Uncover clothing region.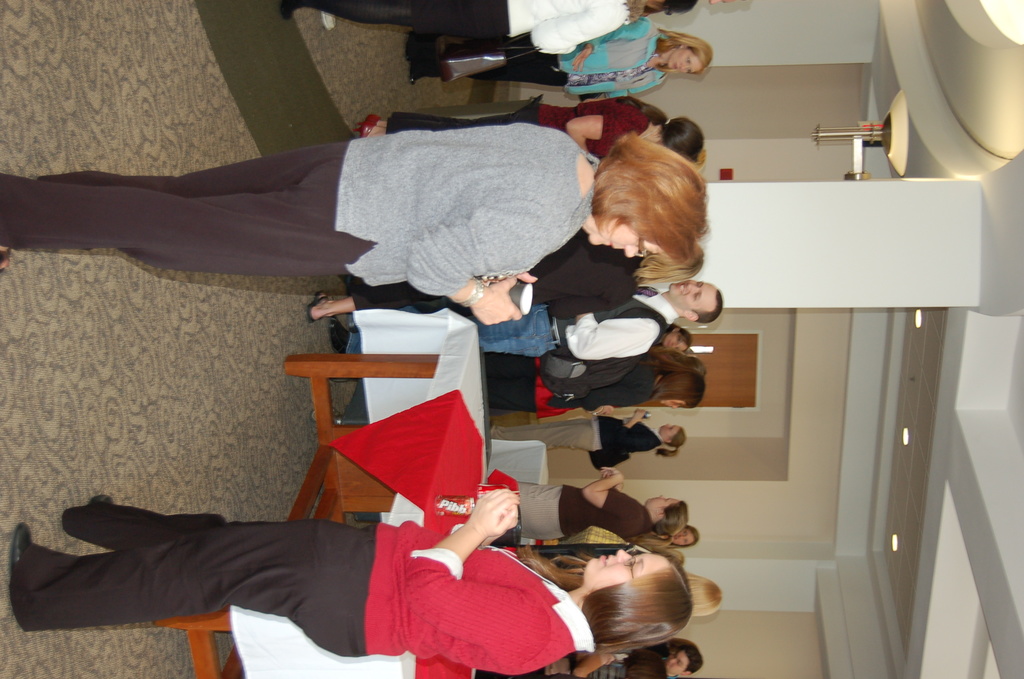
Uncovered: {"left": 516, "top": 481, "right": 649, "bottom": 546}.
